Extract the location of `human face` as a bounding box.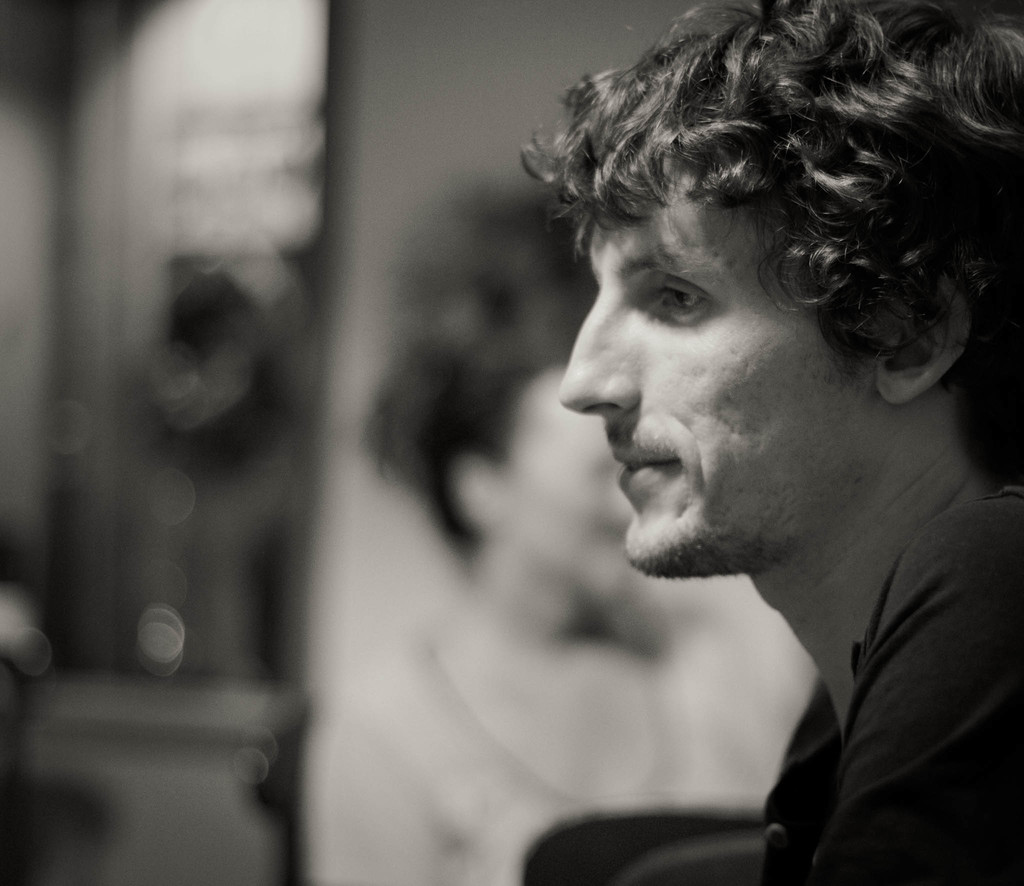
<box>559,112,869,574</box>.
